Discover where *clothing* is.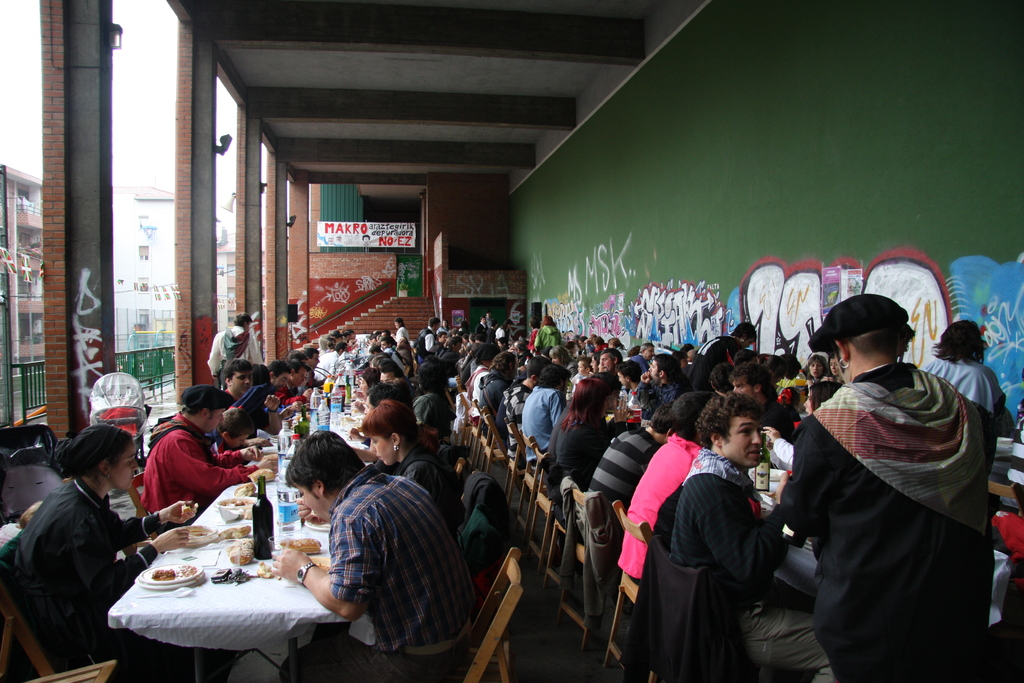
Discovered at l=284, t=383, r=298, b=394.
